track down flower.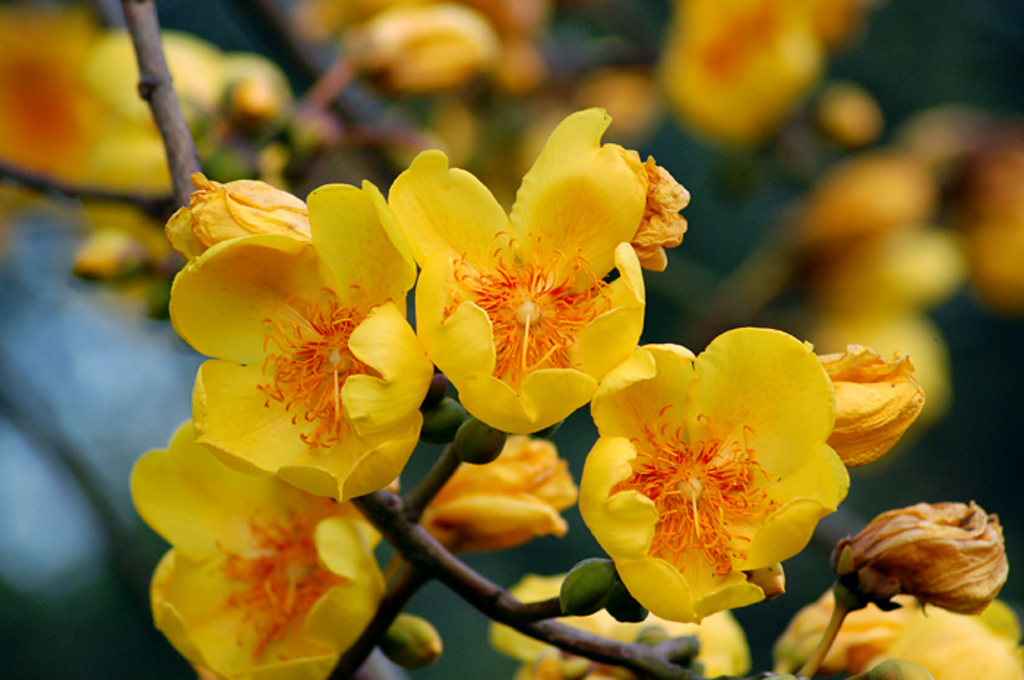
Tracked to detection(806, 345, 927, 462).
